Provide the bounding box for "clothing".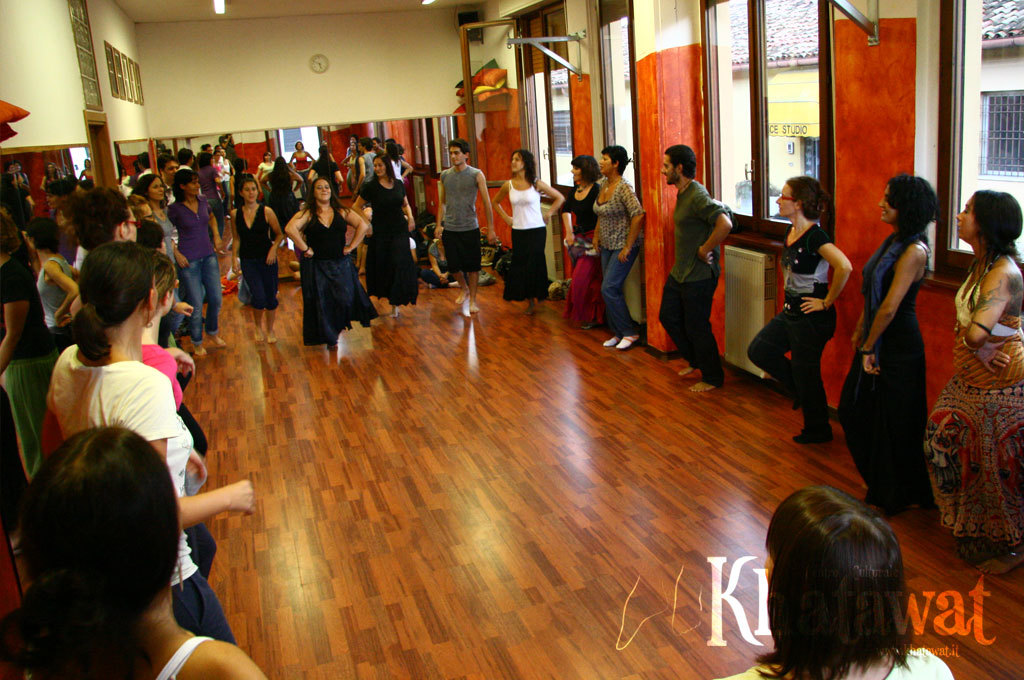
<bbox>442, 165, 478, 233</bbox>.
